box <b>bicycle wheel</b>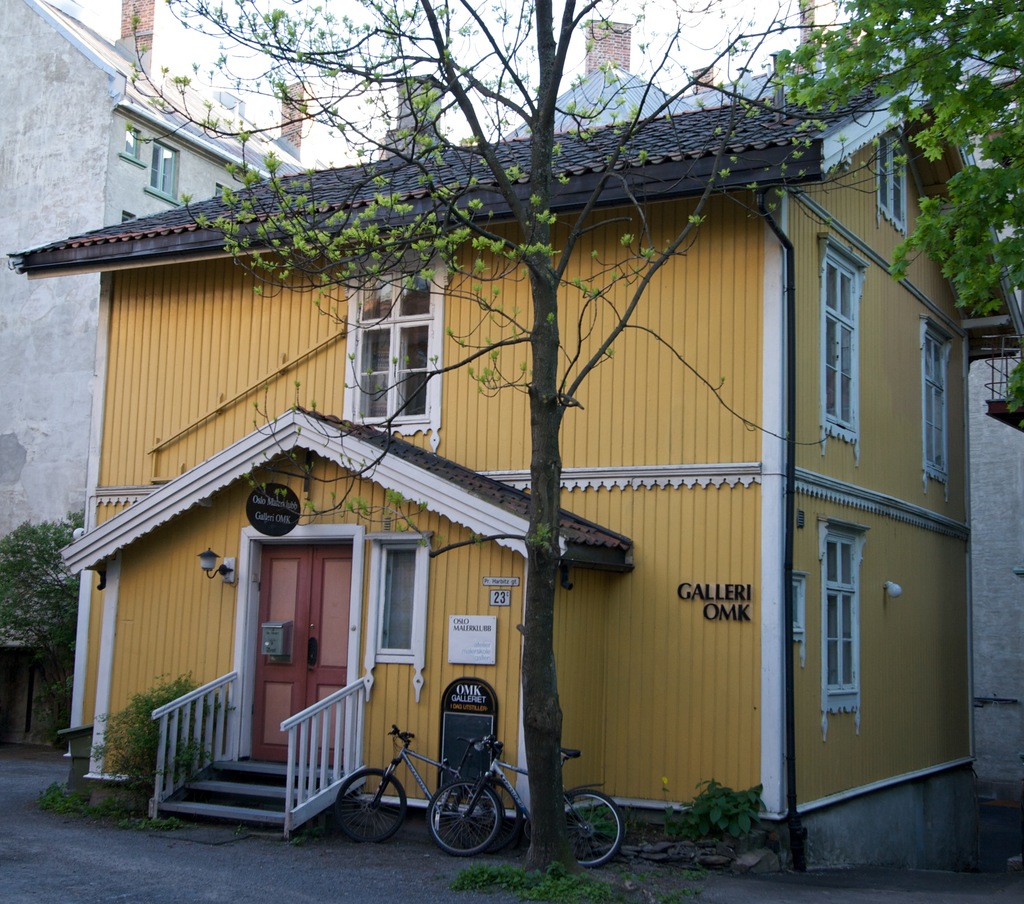
[left=564, top=787, right=623, bottom=870]
